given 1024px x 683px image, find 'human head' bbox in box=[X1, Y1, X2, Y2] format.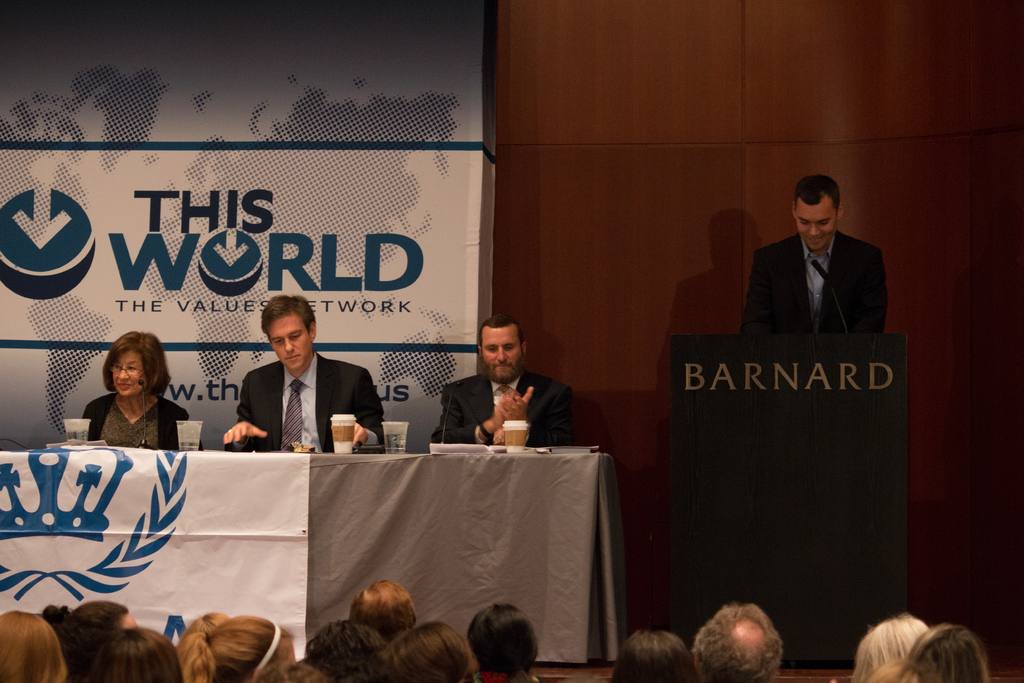
box=[386, 622, 475, 682].
